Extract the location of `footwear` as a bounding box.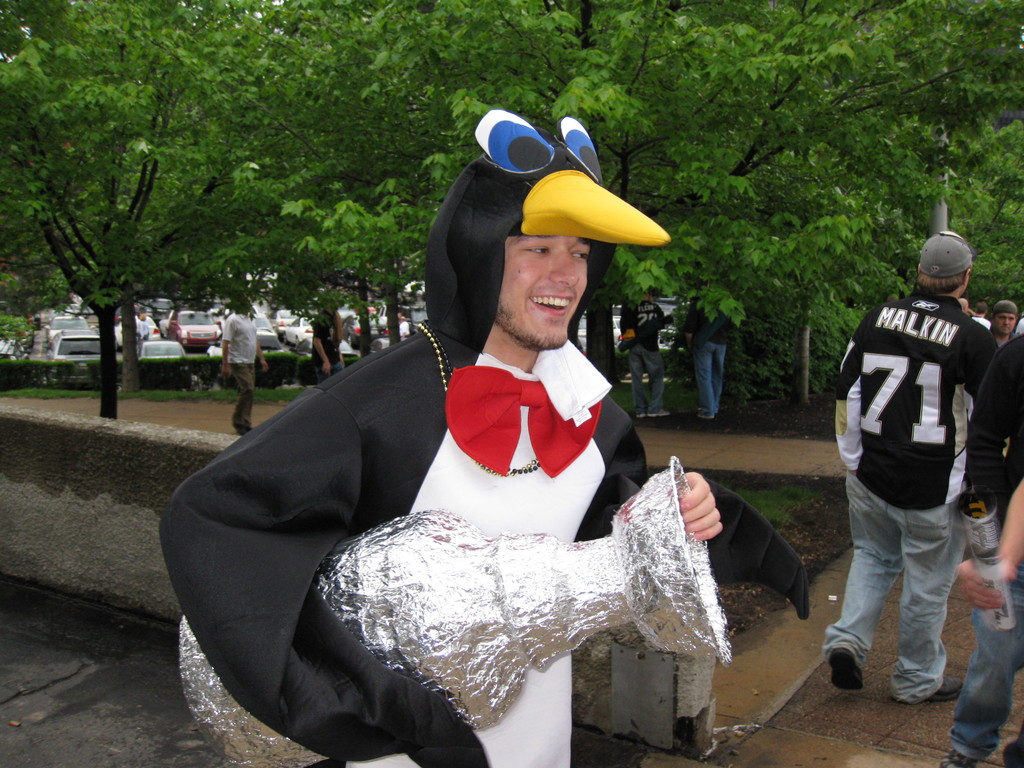
940/755/990/767.
